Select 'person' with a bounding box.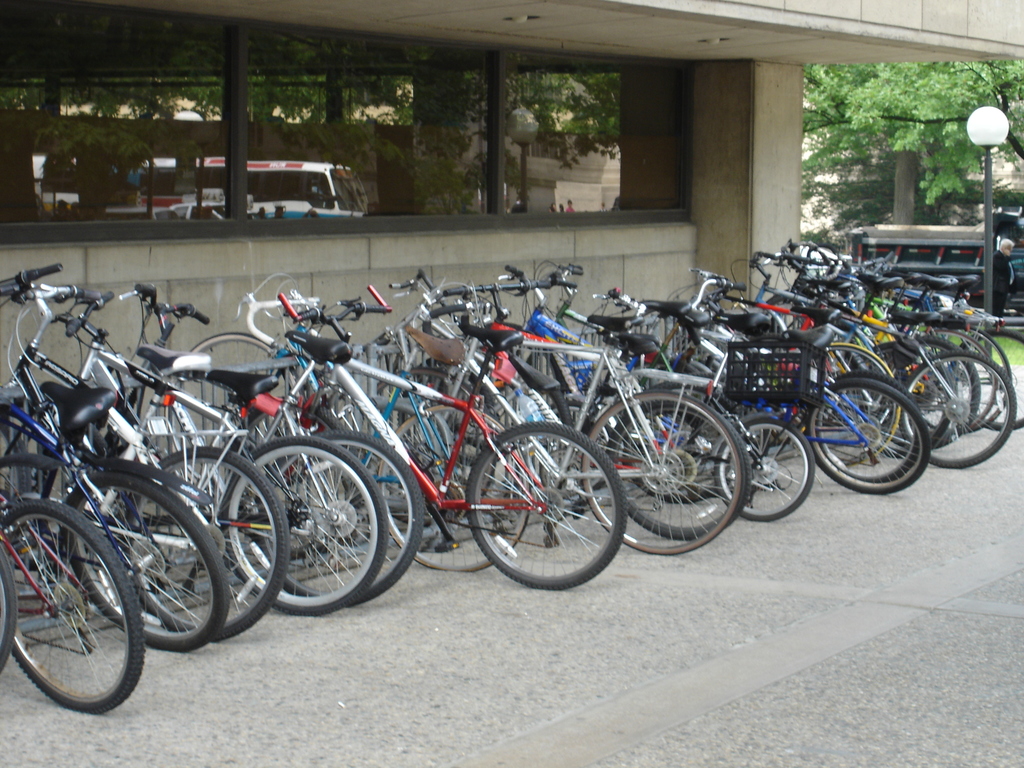
[994,239,1015,317].
